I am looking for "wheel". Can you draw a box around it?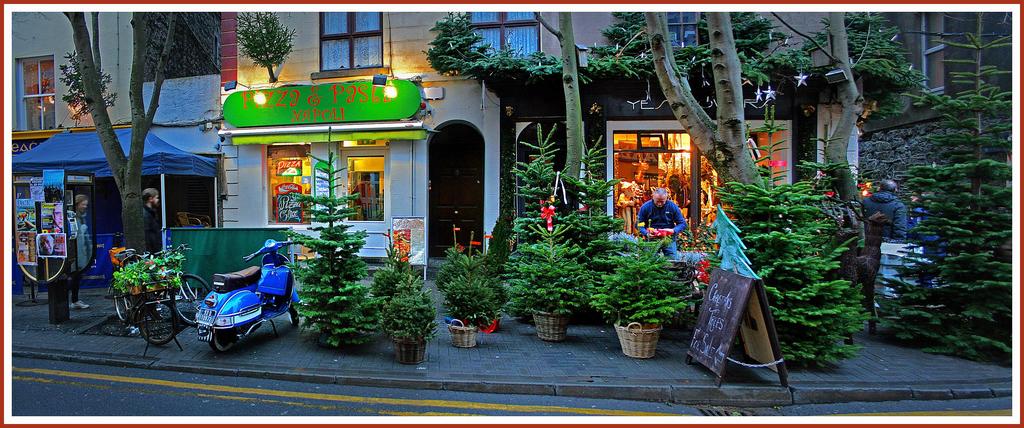
Sure, the bounding box is crop(135, 302, 181, 345).
